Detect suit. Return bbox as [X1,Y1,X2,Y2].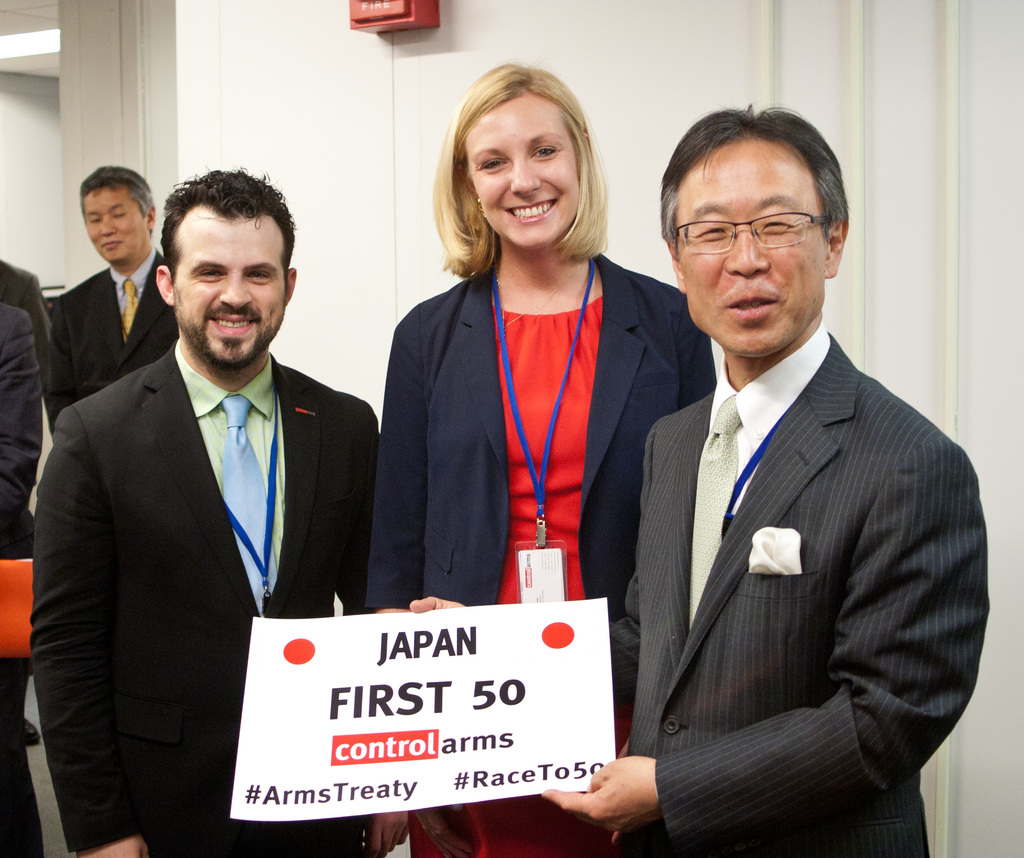
[374,260,716,857].
